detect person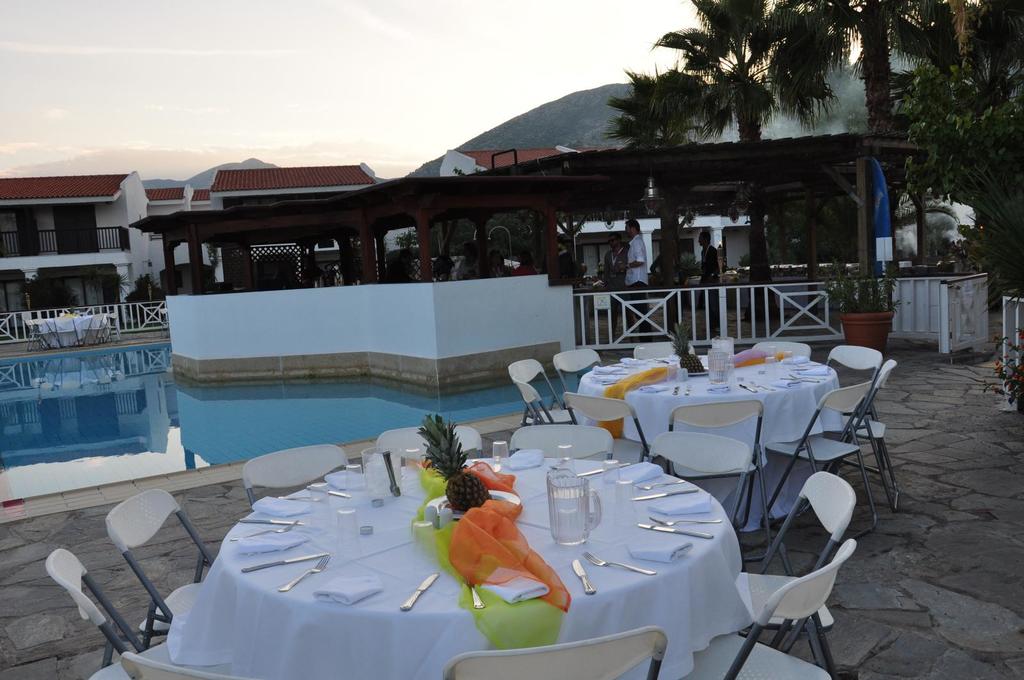
locate(604, 232, 633, 340)
